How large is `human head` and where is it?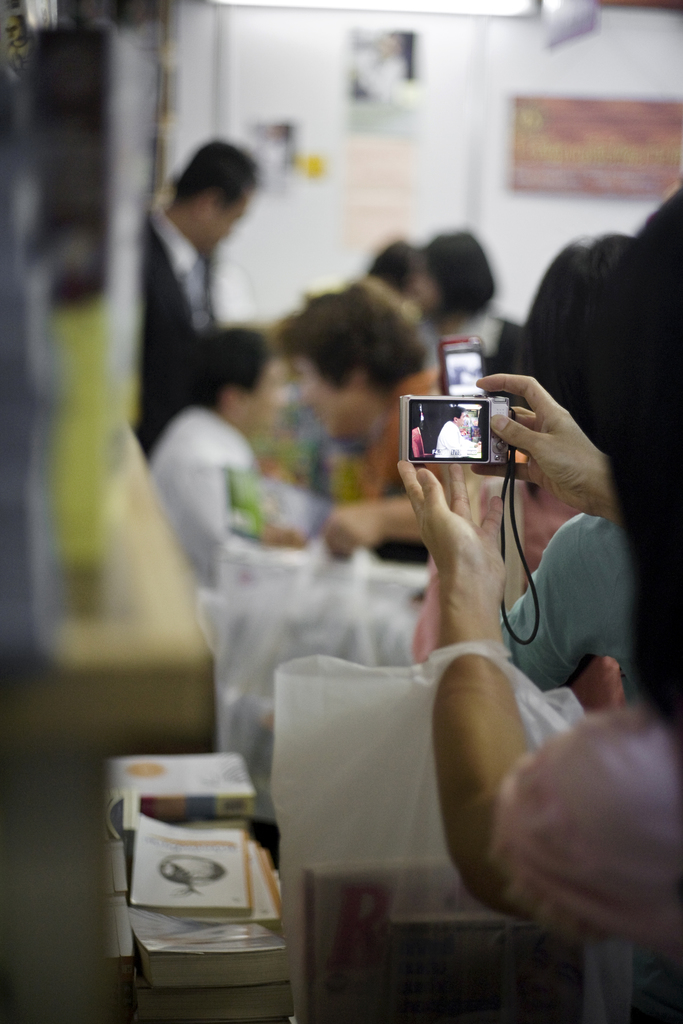
Bounding box: 174 142 254 252.
